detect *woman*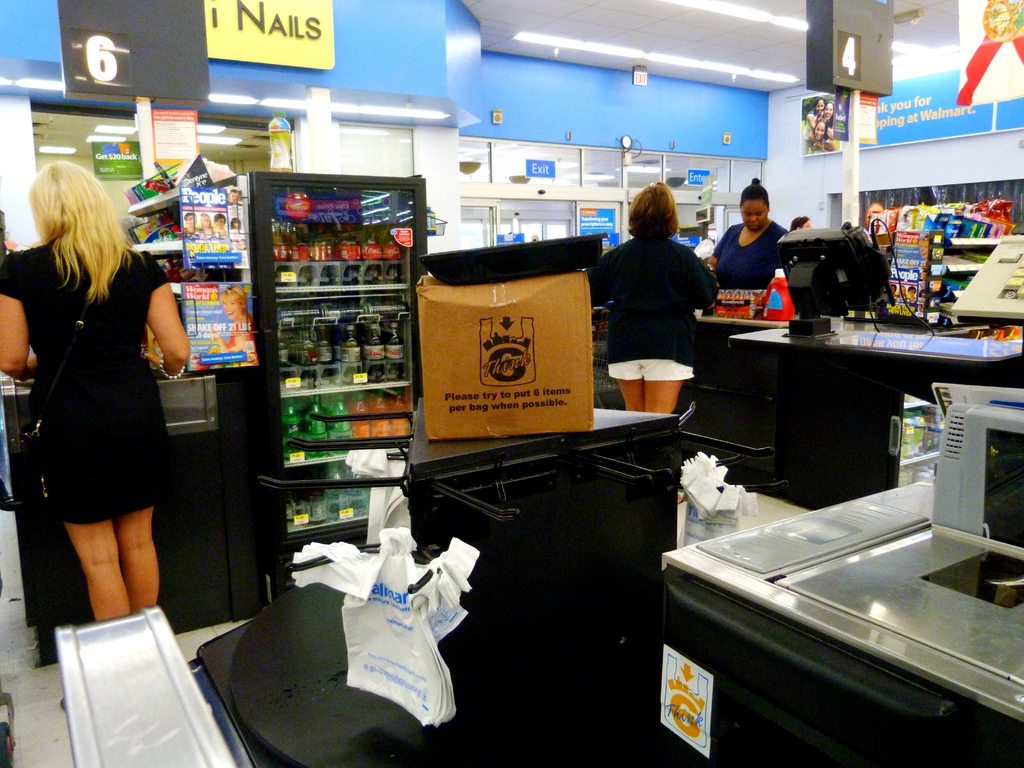
16 155 189 656
